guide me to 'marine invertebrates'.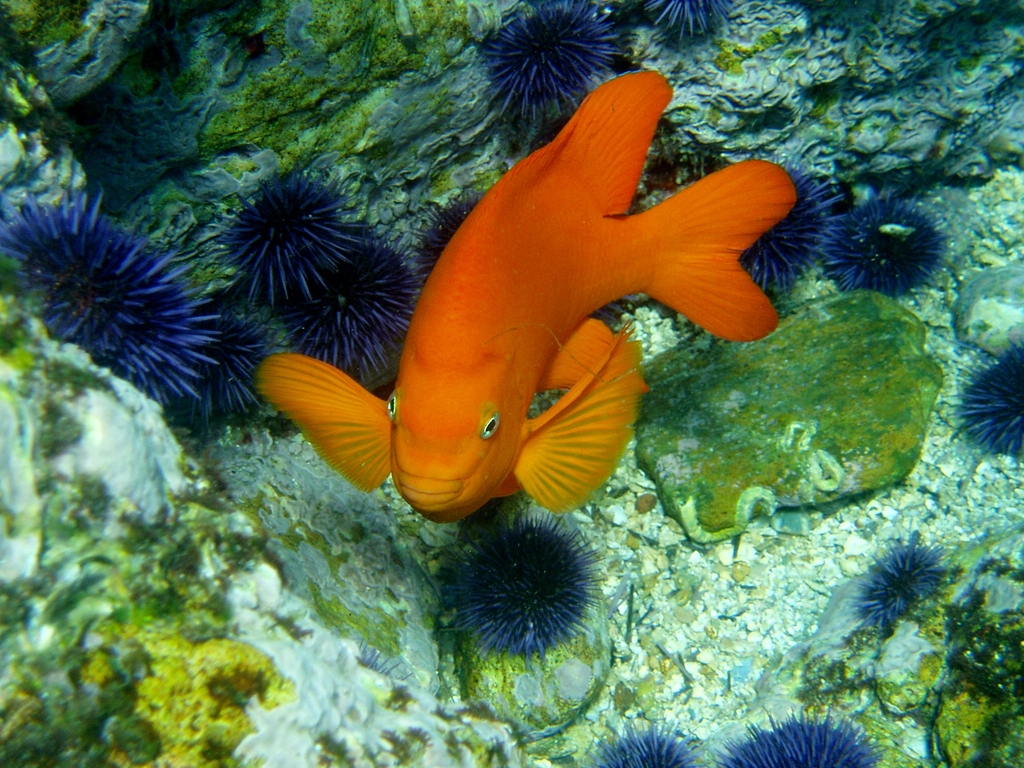
Guidance: [x1=708, y1=698, x2=890, y2=767].
